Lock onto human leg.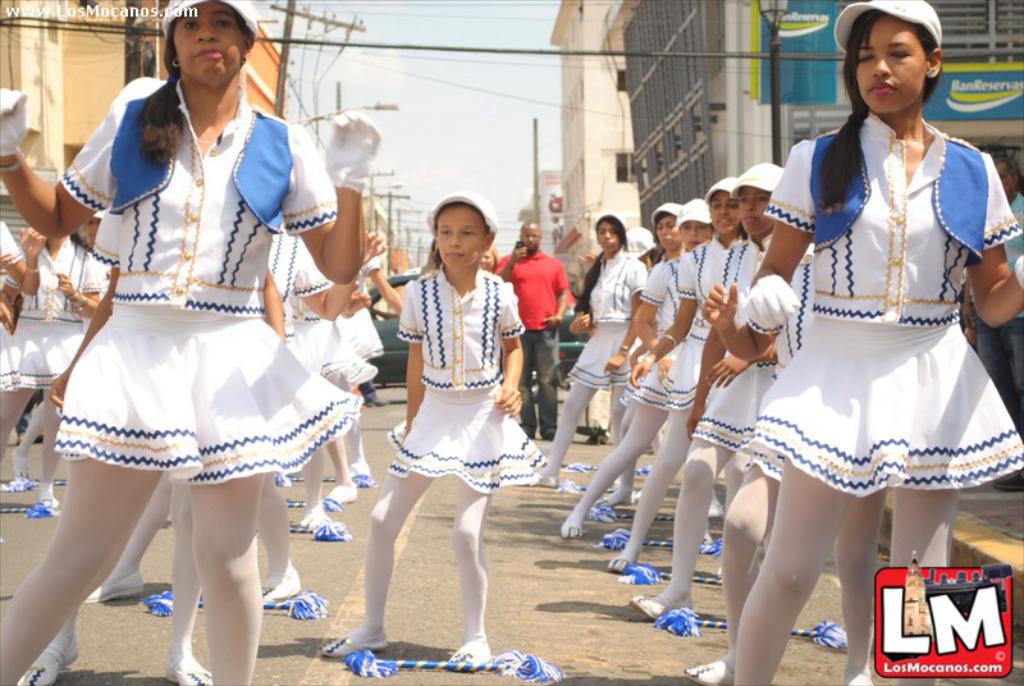
Locked: (x1=156, y1=476, x2=197, y2=680).
